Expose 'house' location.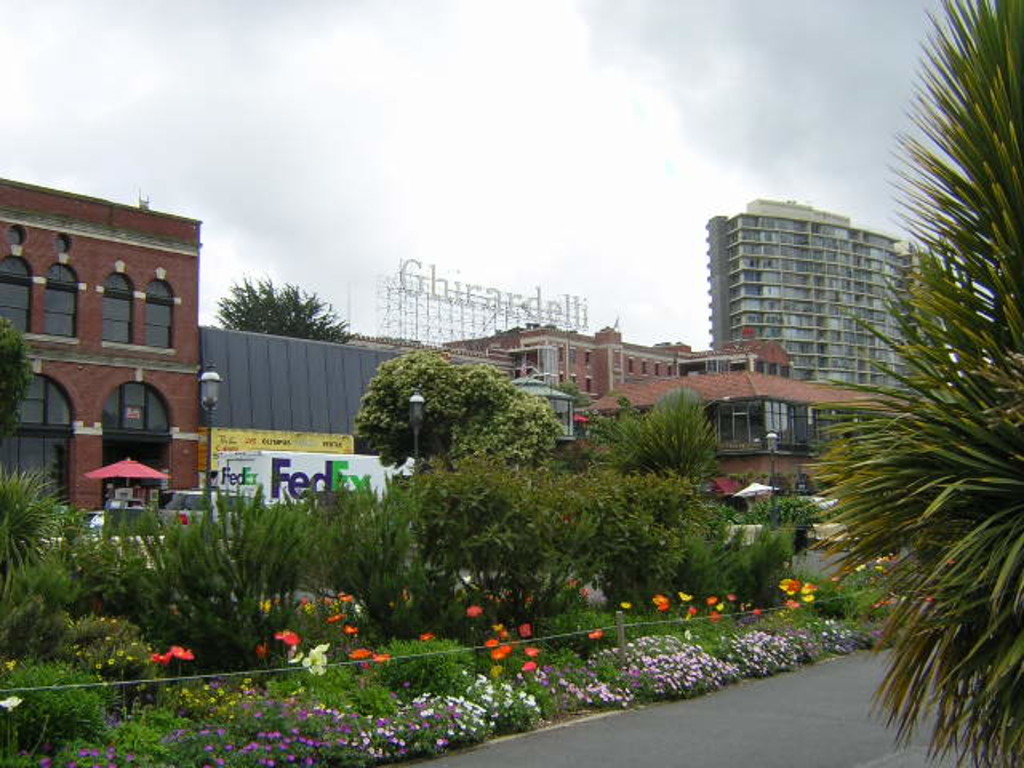
Exposed at <region>0, 128, 224, 560</region>.
